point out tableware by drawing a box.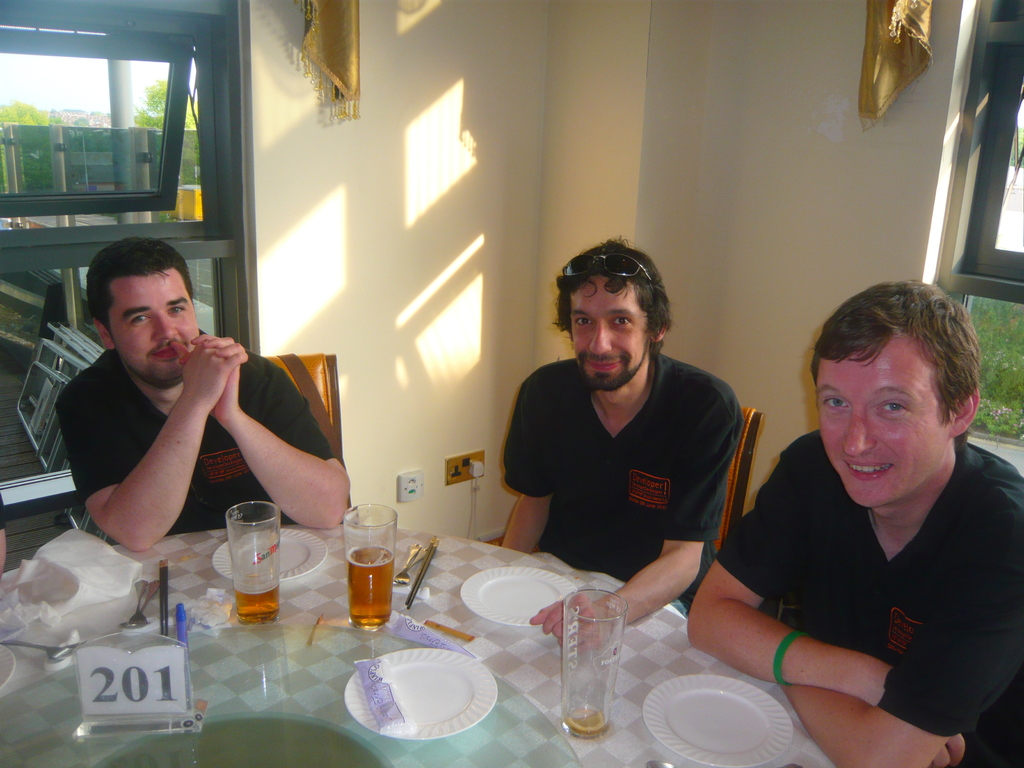
[342, 644, 499, 739].
